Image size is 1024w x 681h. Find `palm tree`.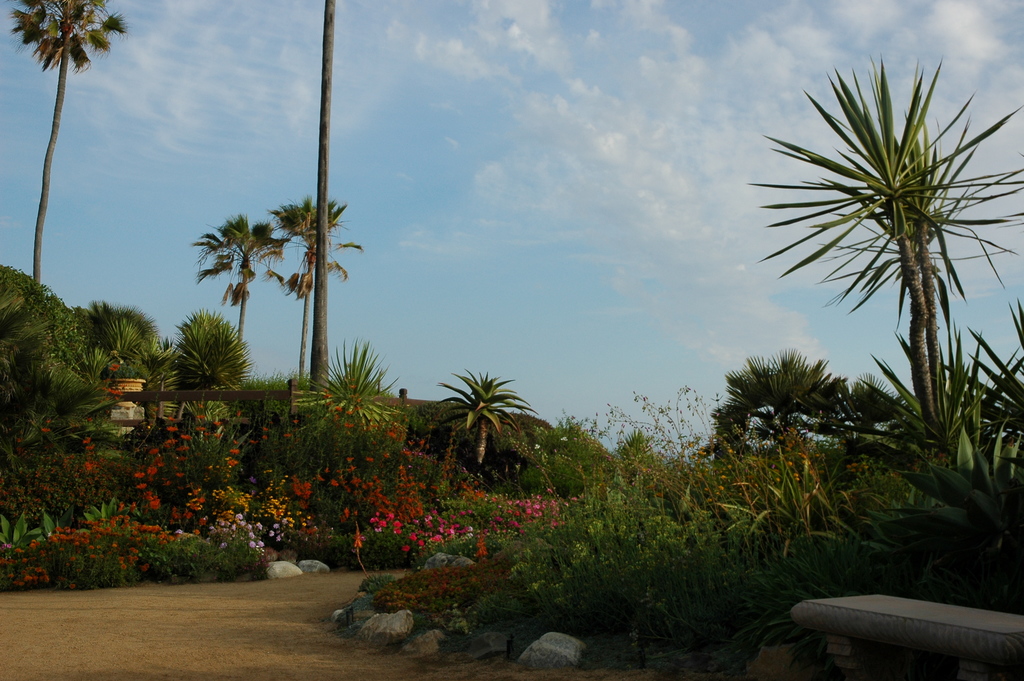
box=[288, 196, 353, 429].
